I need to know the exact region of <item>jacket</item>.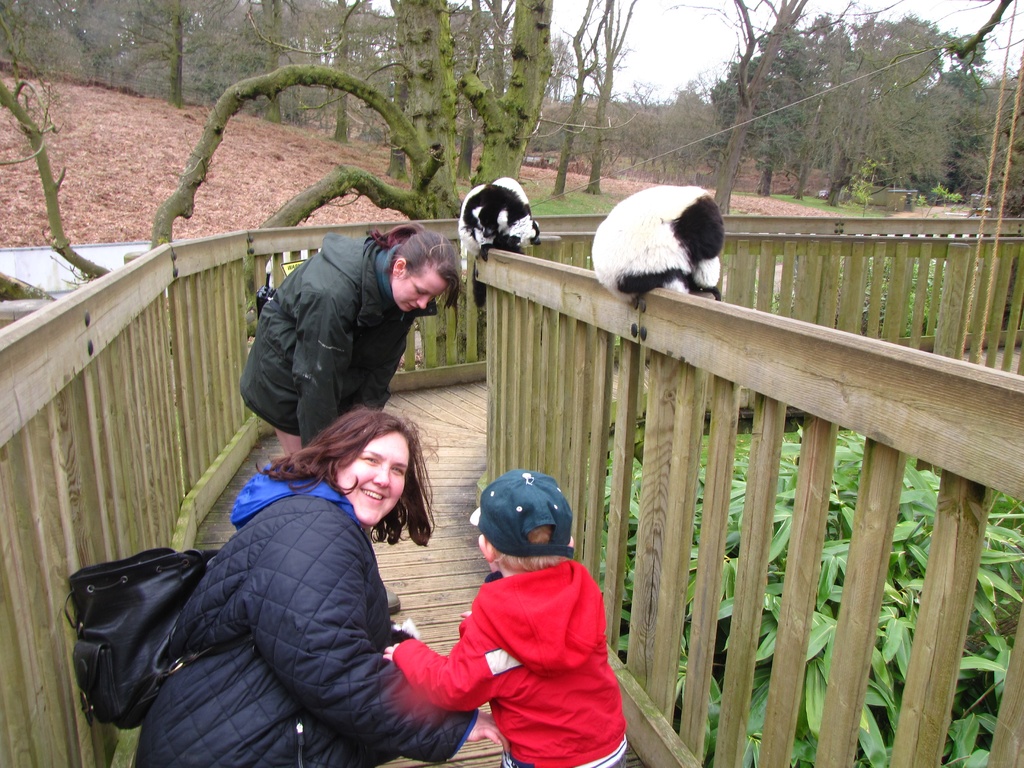
Region: region(388, 554, 641, 767).
